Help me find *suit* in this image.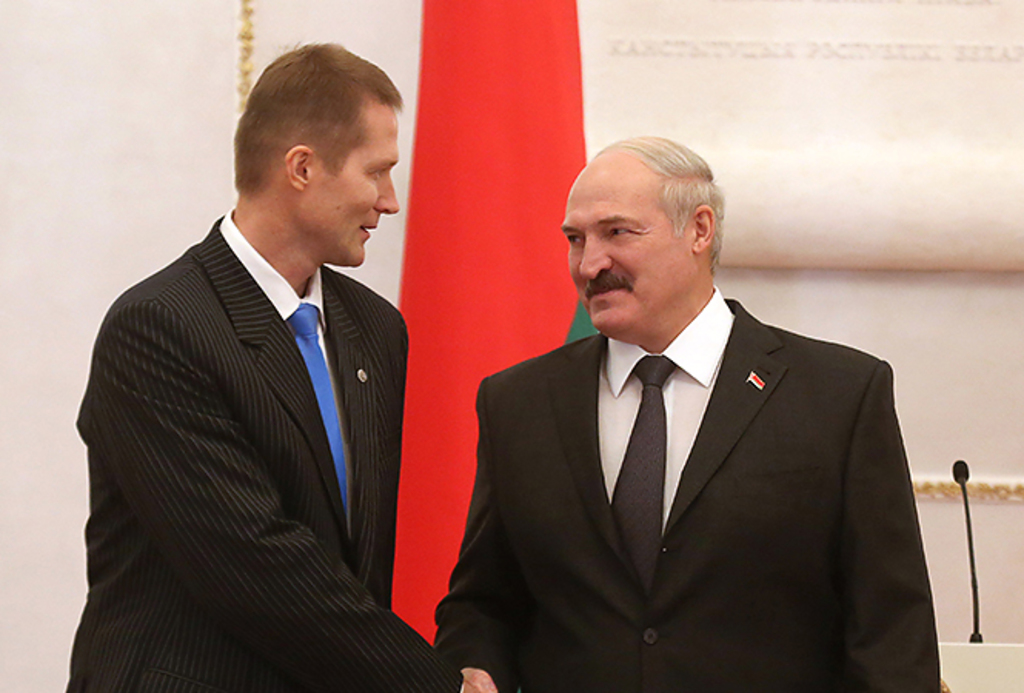
Found it: box=[442, 211, 947, 684].
